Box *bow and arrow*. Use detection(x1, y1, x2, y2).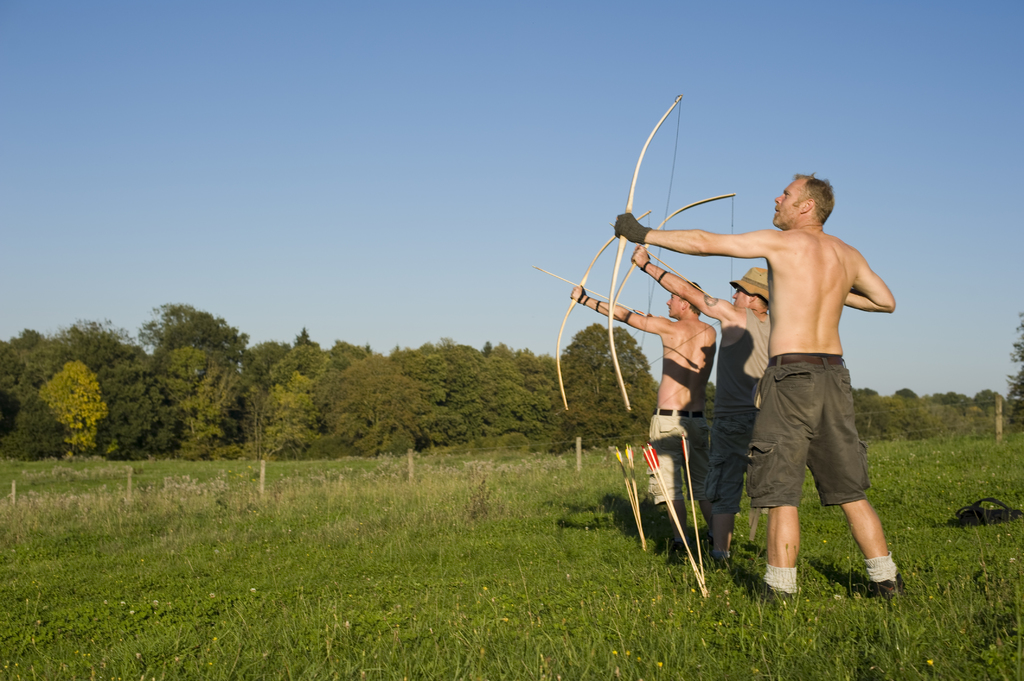
detection(680, 434, 707, 600).
